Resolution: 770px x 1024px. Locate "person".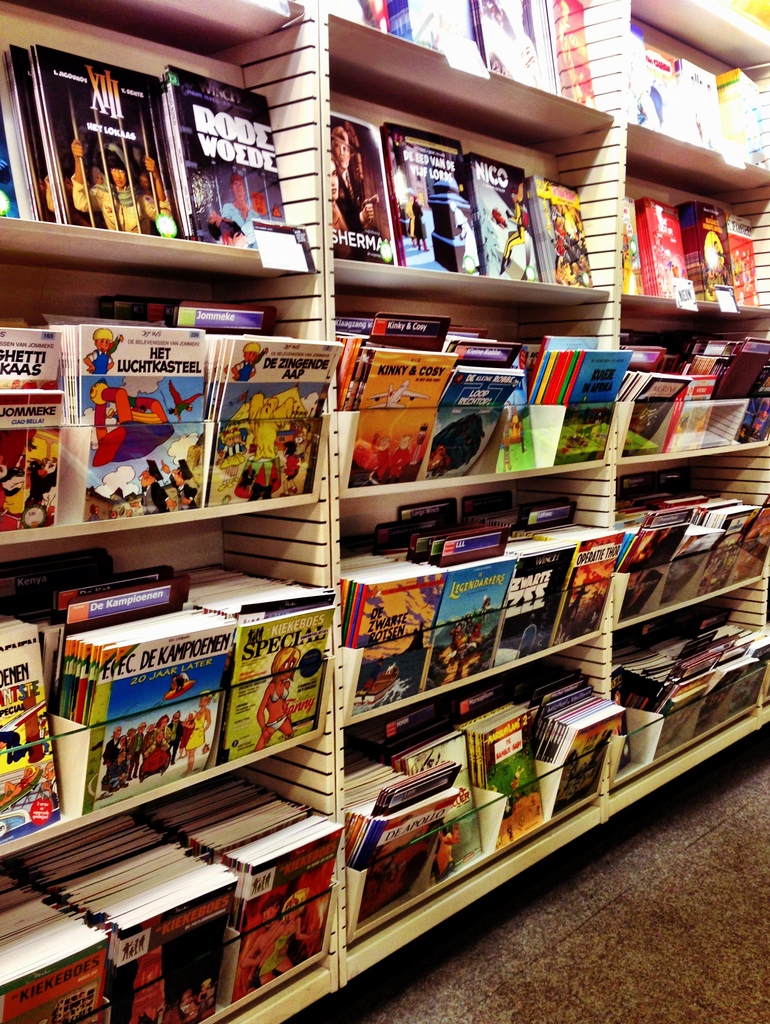
locate(238, 893, 279, 982).
